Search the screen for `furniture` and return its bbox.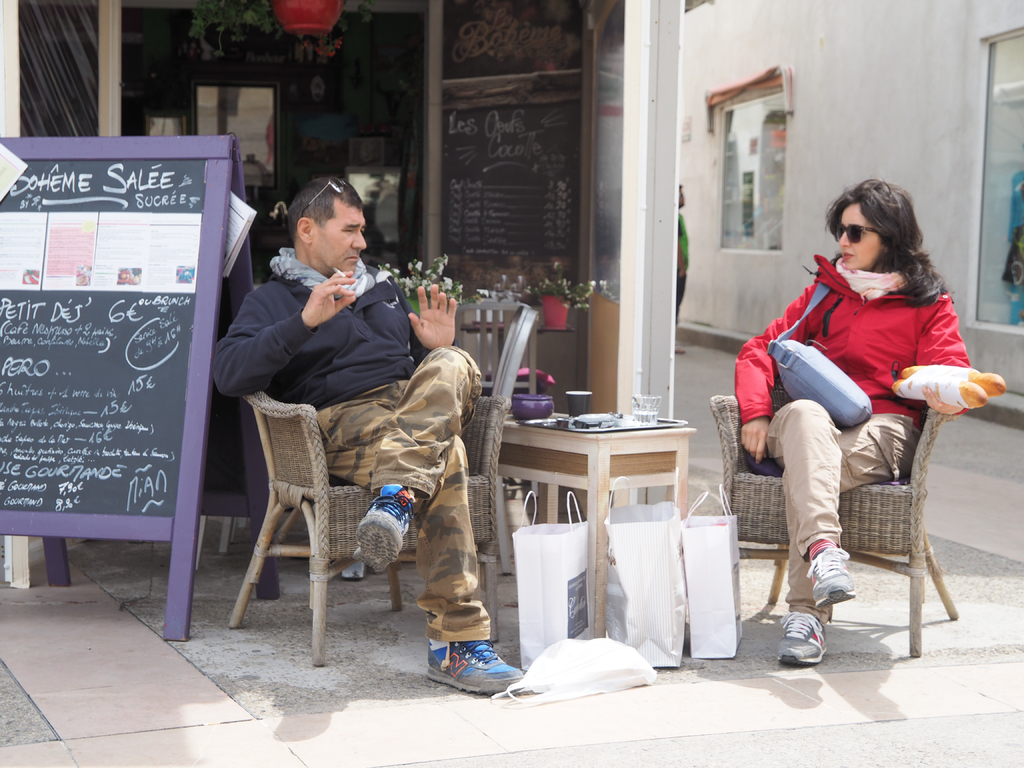
Found: 497/419/696/639.
